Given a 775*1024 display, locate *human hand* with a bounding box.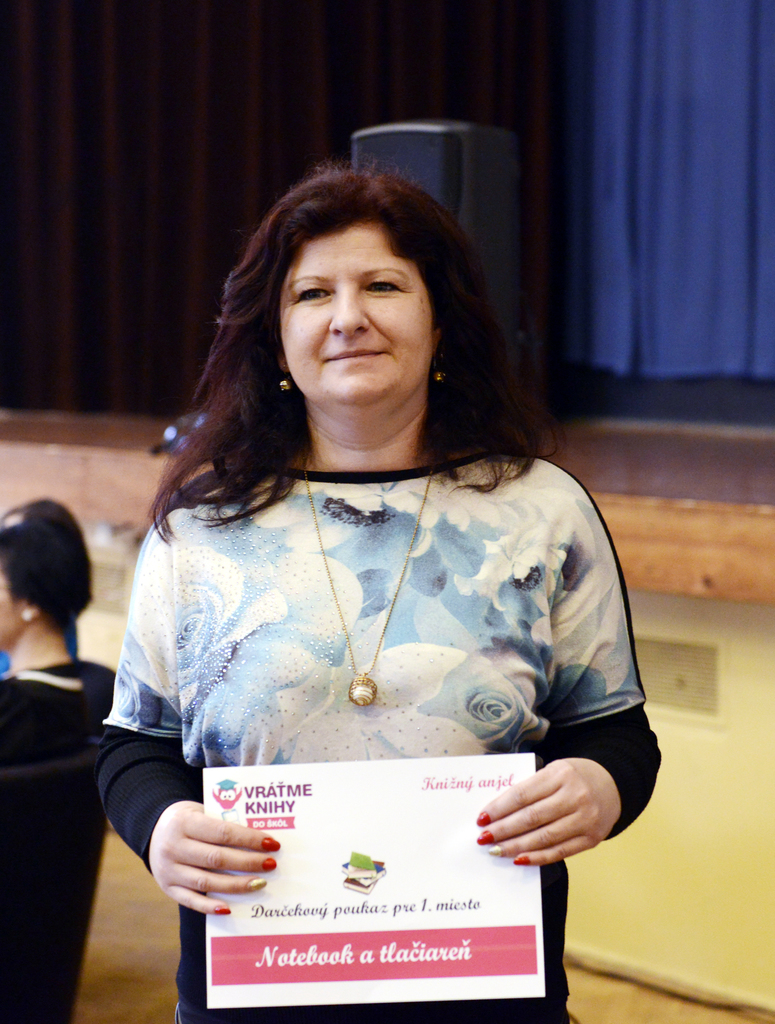
Located: 146, 801, 281, 913.
